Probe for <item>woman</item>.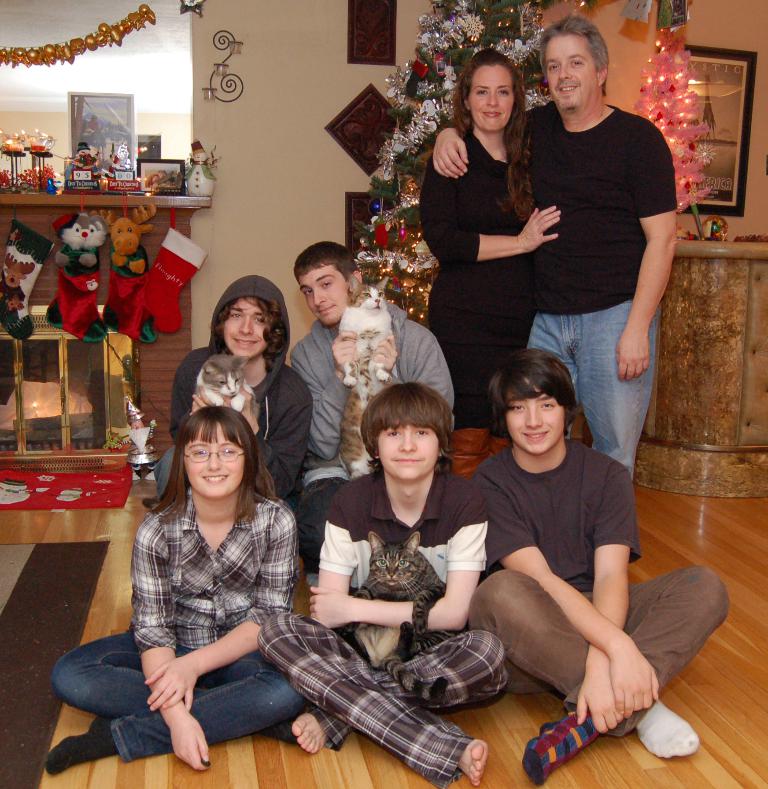
Probe result: <box>428,51,561,399</box>.
